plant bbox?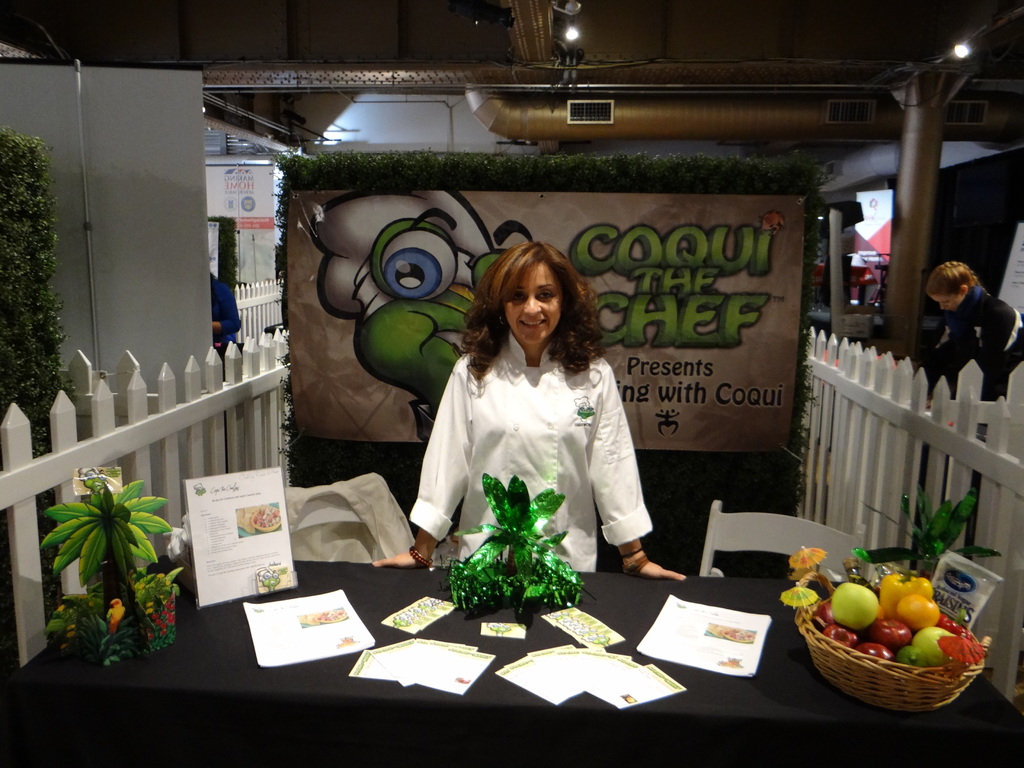
41 461 187 666
